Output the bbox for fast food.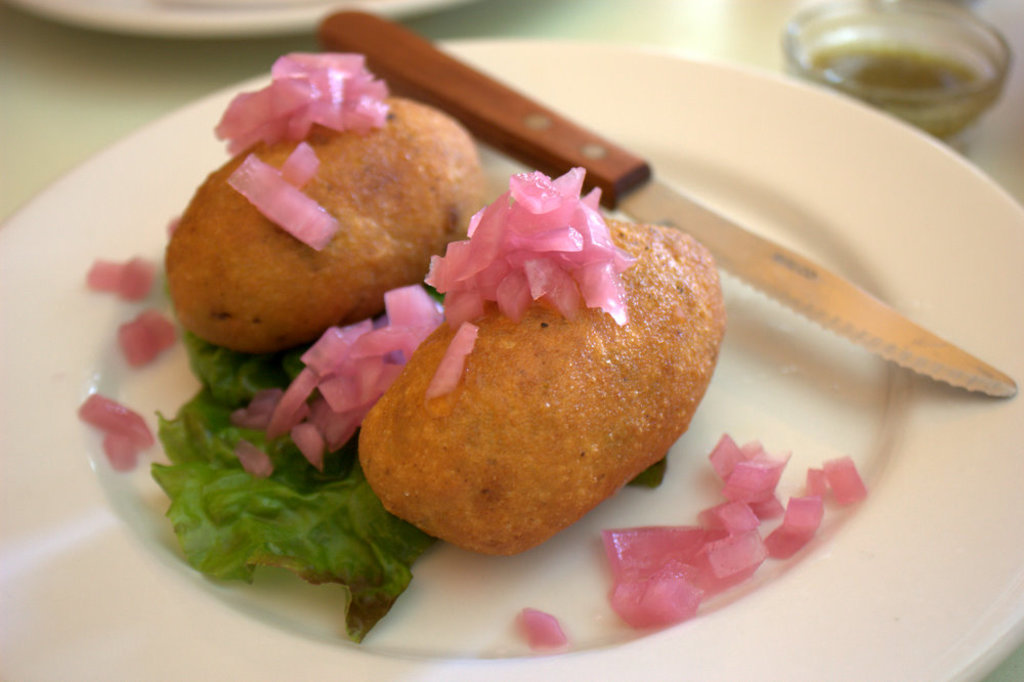
[334, 169, 721, 553].
